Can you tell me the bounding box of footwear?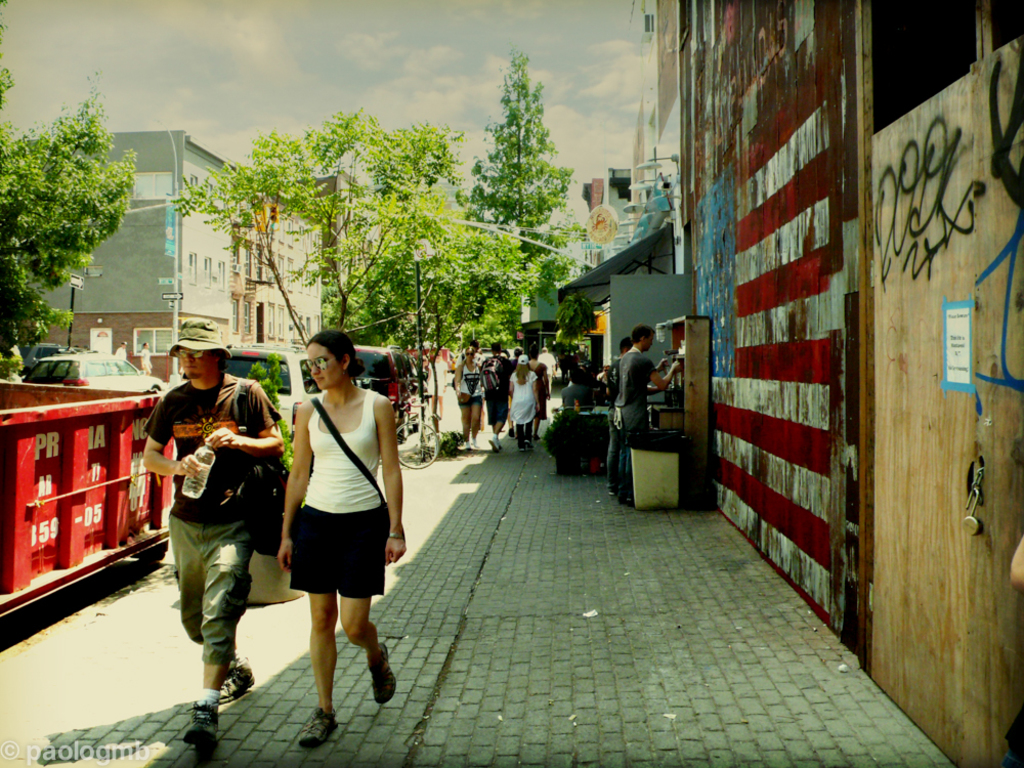
(x1=488, y1=434, x2=501, y2=455).
